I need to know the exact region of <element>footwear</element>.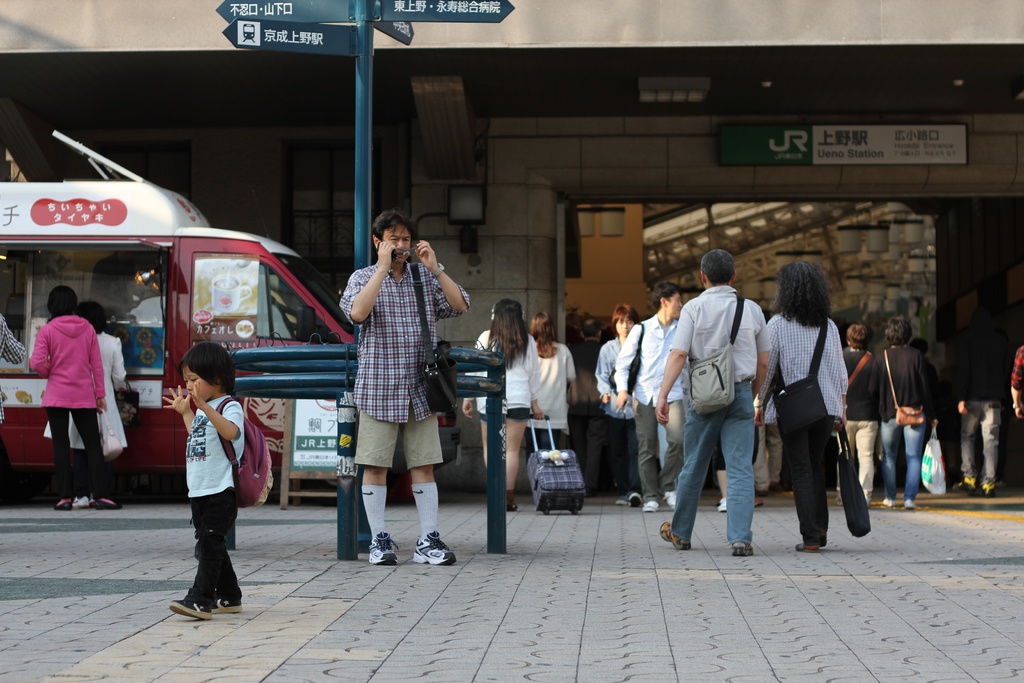
Region: rect(408, 525, 457, 568).
